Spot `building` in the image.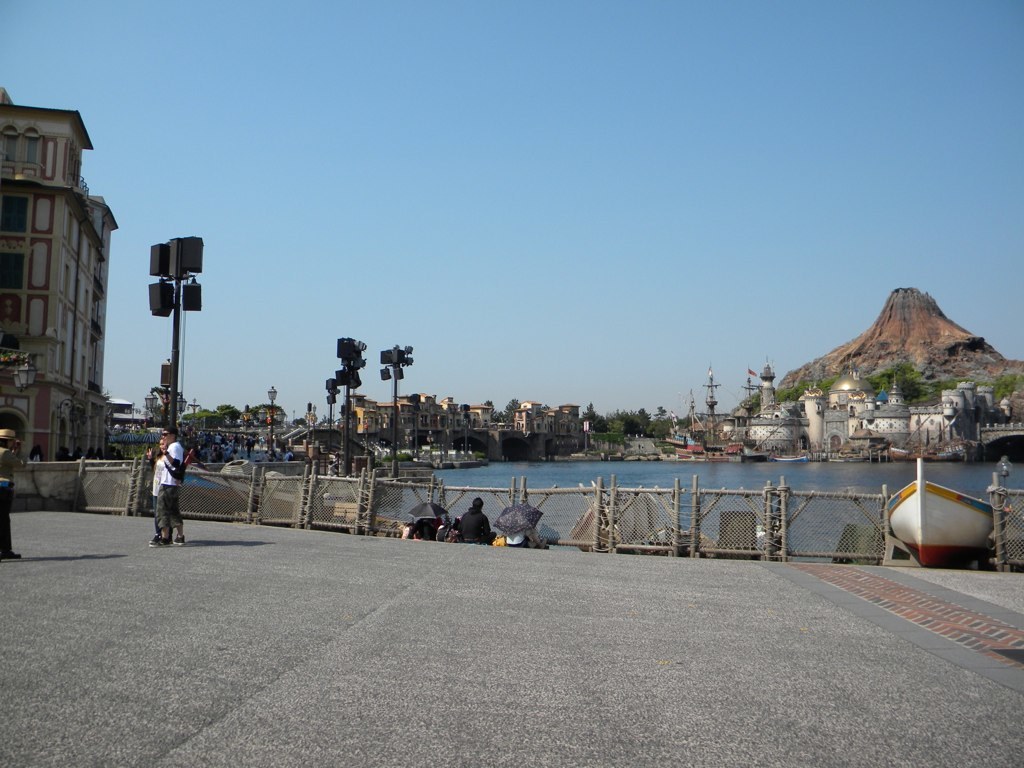
`building` found at 0:85:120:463.
